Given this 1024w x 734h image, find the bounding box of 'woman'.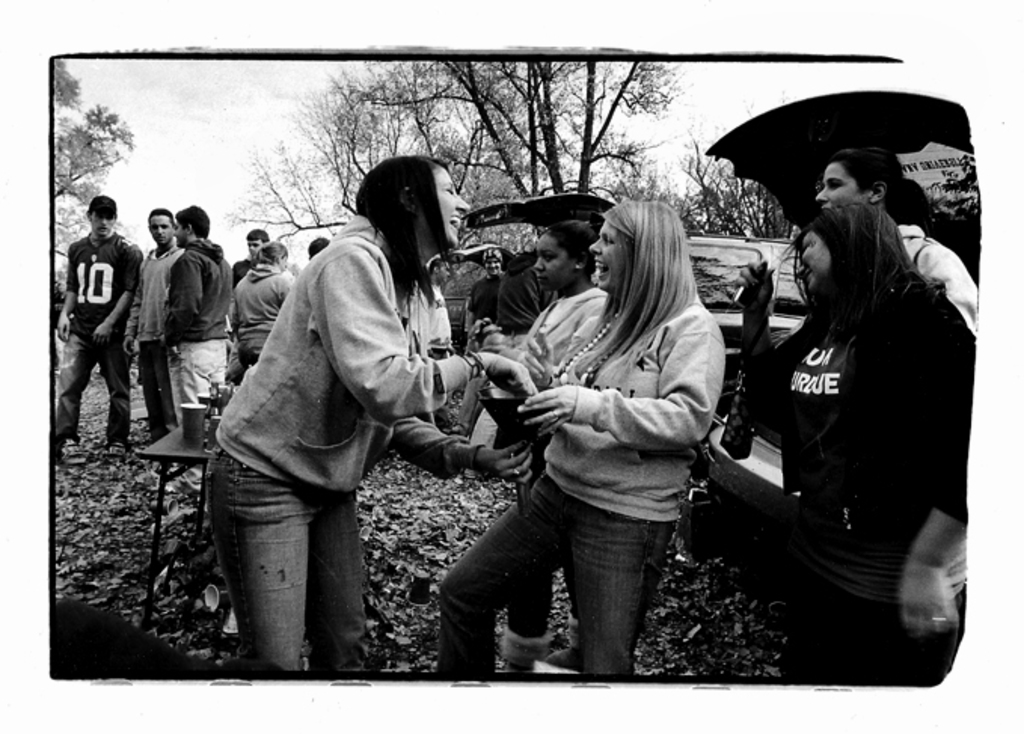
detection(229, 241, 285, 368).
